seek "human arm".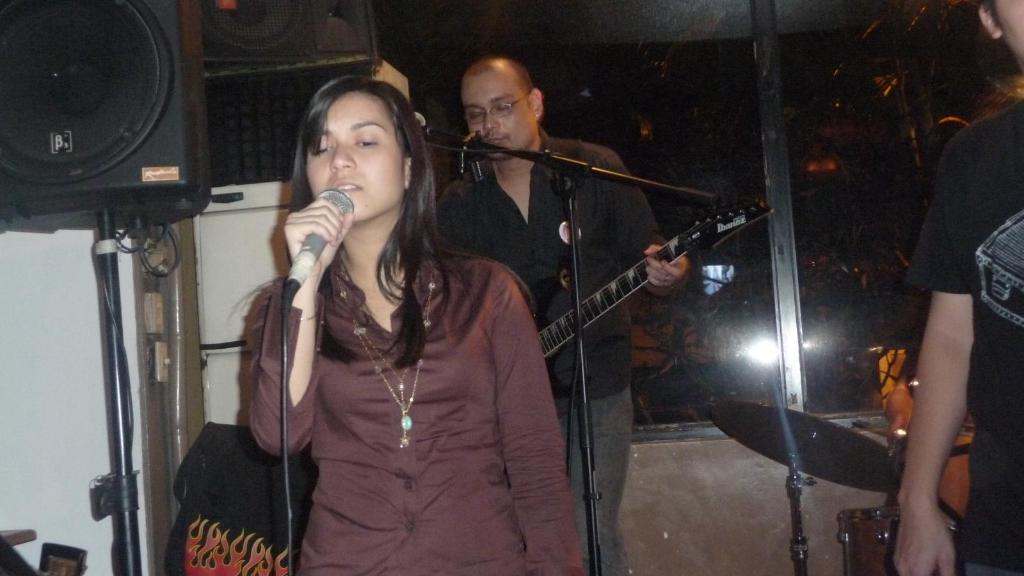
rect(596, 152, 690, 297).
